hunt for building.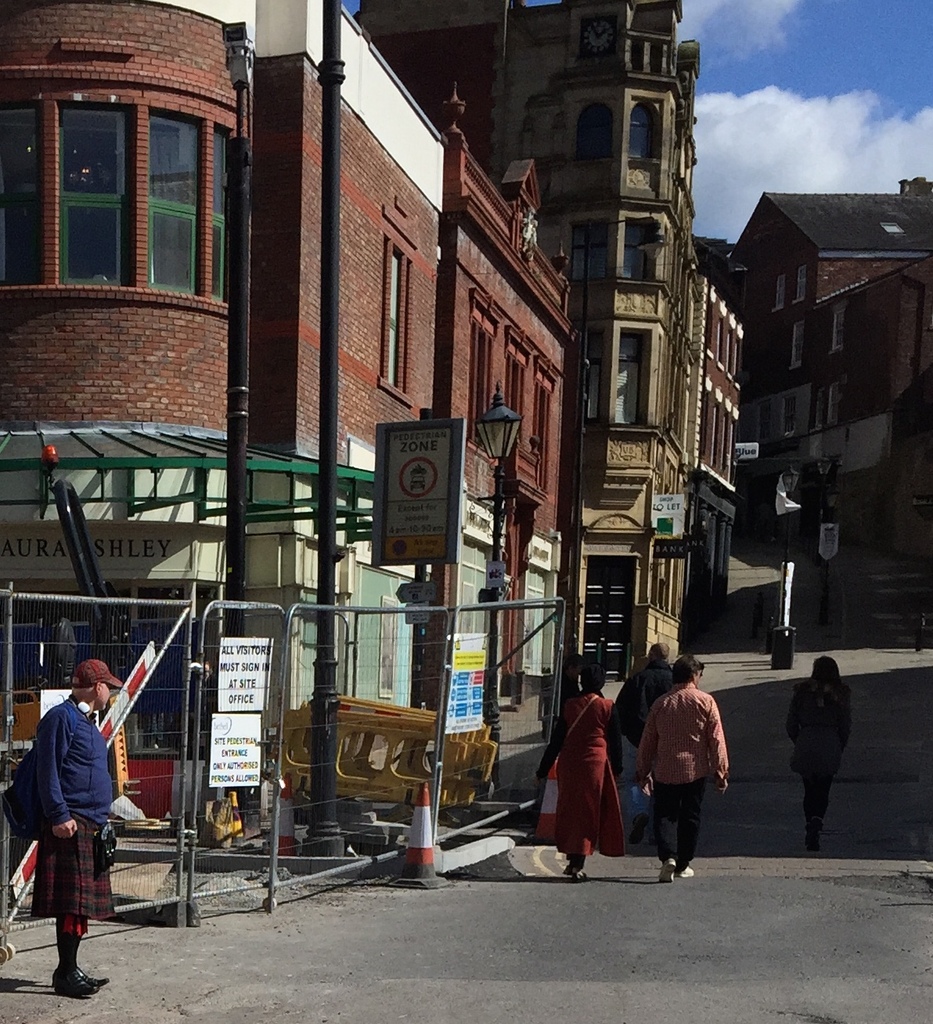
Hunted down at (731,178,932,547).
